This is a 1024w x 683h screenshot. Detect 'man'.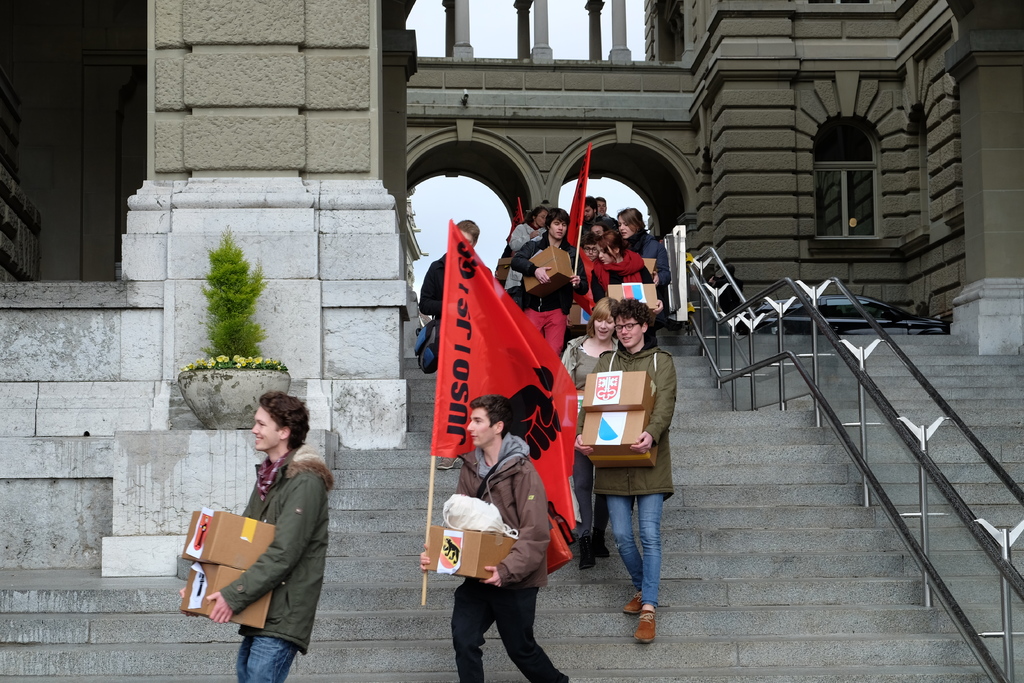
box(506, 204, 588, 357).
